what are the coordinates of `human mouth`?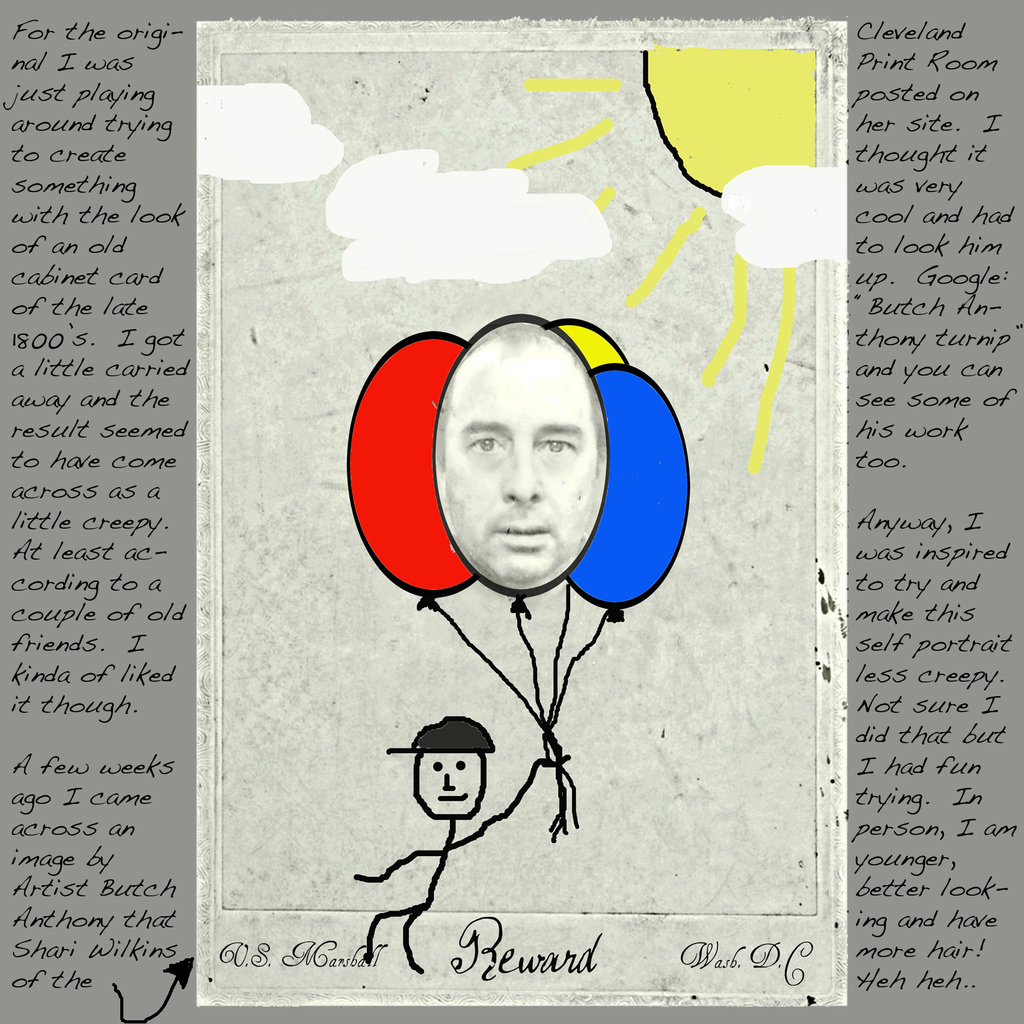
<region>494, 521, 548, 547</region>.
